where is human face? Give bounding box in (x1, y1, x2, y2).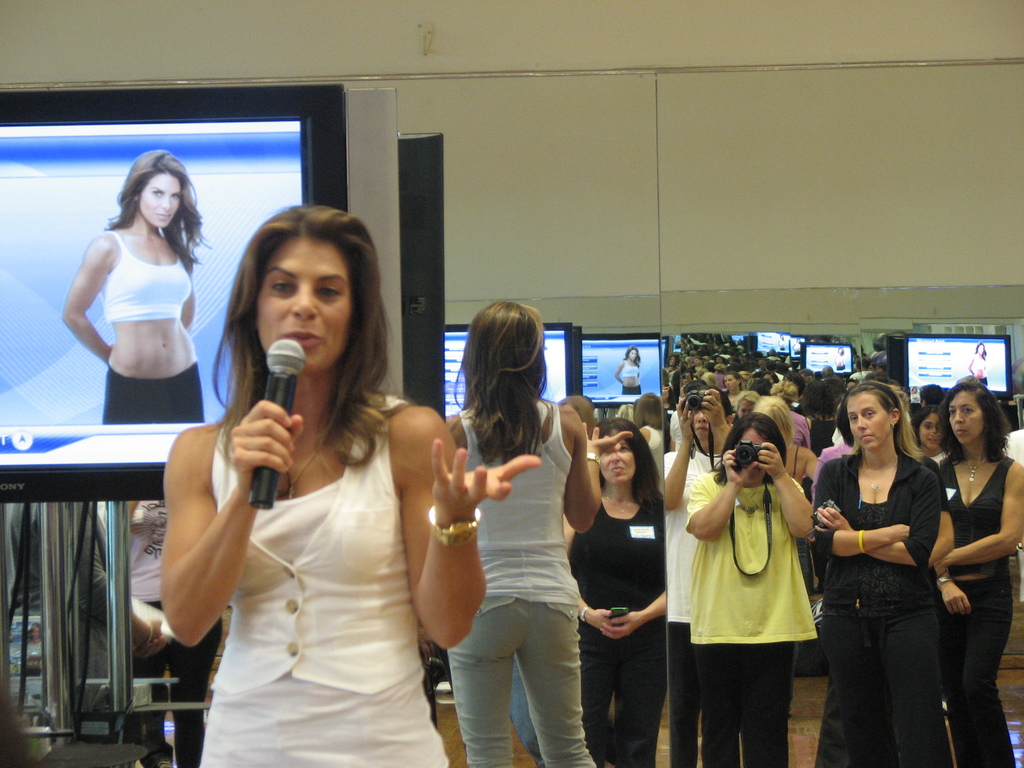
(692, 404, 720, 435).
